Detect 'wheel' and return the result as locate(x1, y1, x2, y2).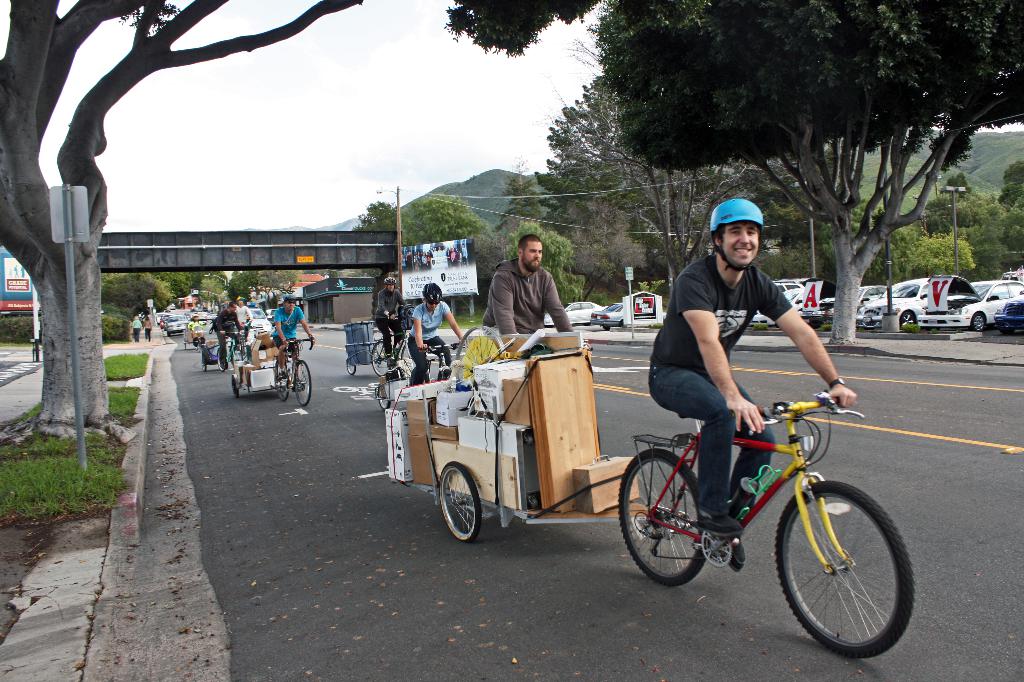
locate(183, 338, 187, 350).
